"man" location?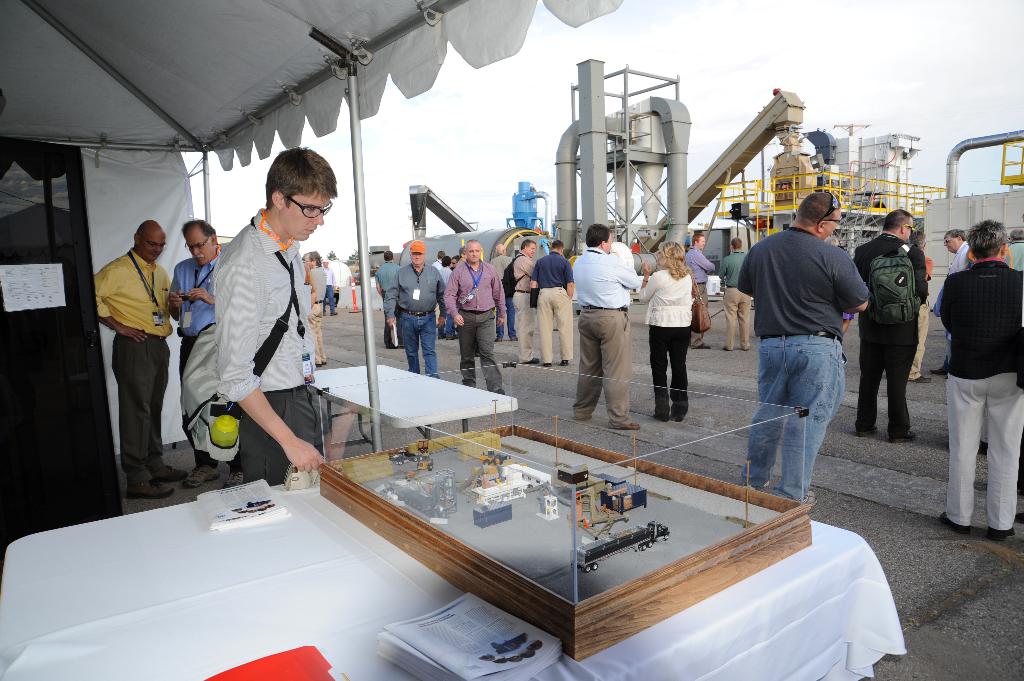
box=[717, 238, 751, 349]
